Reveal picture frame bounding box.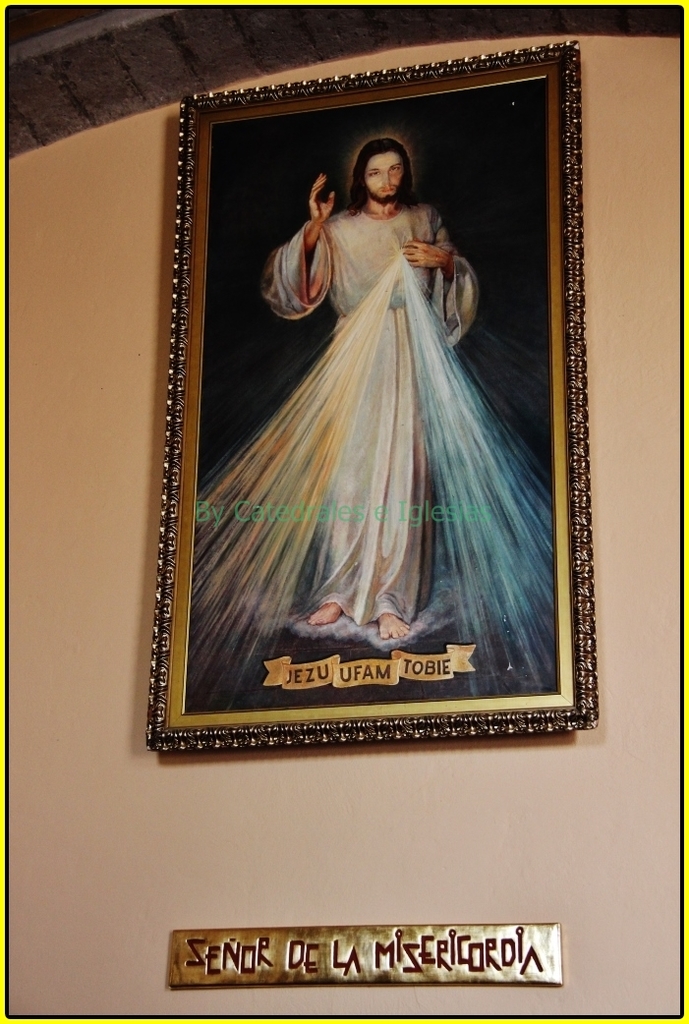
Revealed: Rect(147, 35, 594, 746).
